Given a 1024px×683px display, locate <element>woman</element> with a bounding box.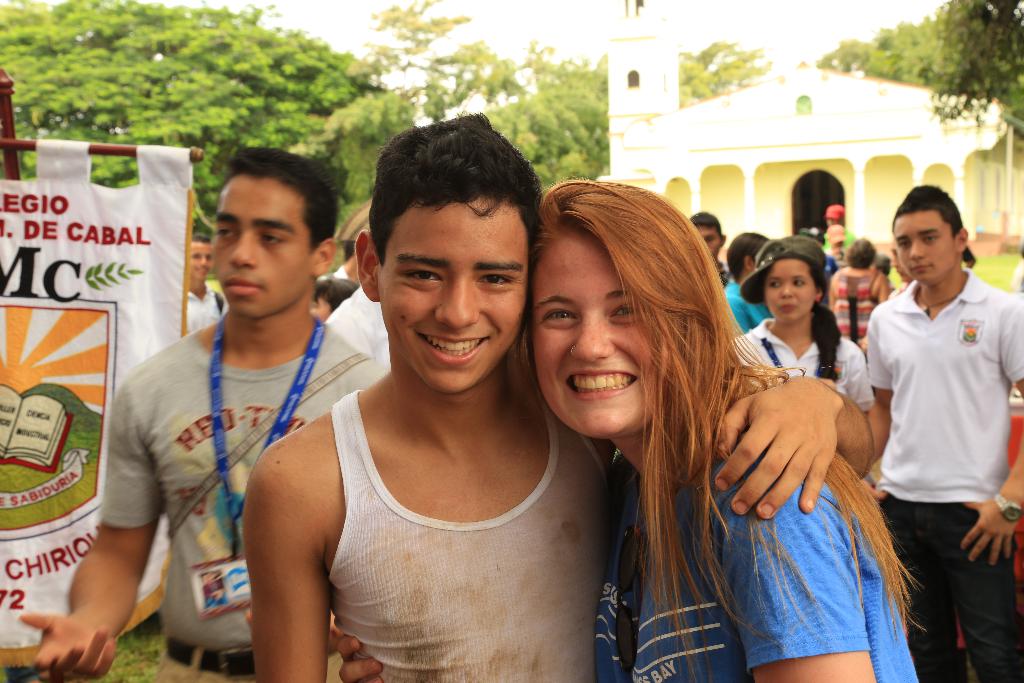
Located: (732,234,874,422).
